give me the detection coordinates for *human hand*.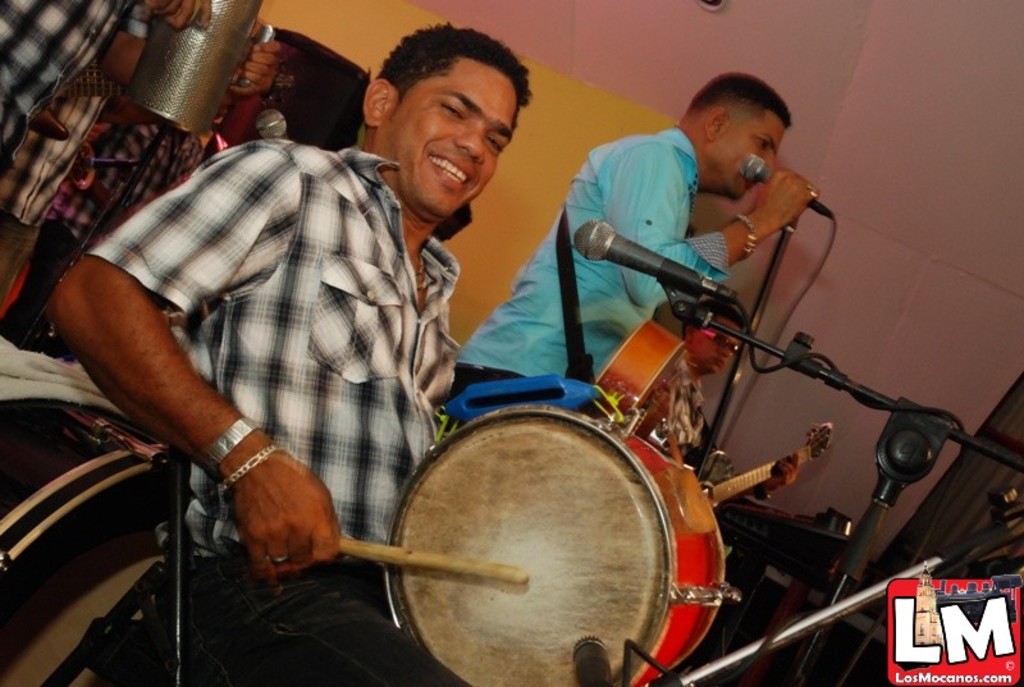
{"x1": 229, "y1": 41, "x2": 292, "y2": 97}.
